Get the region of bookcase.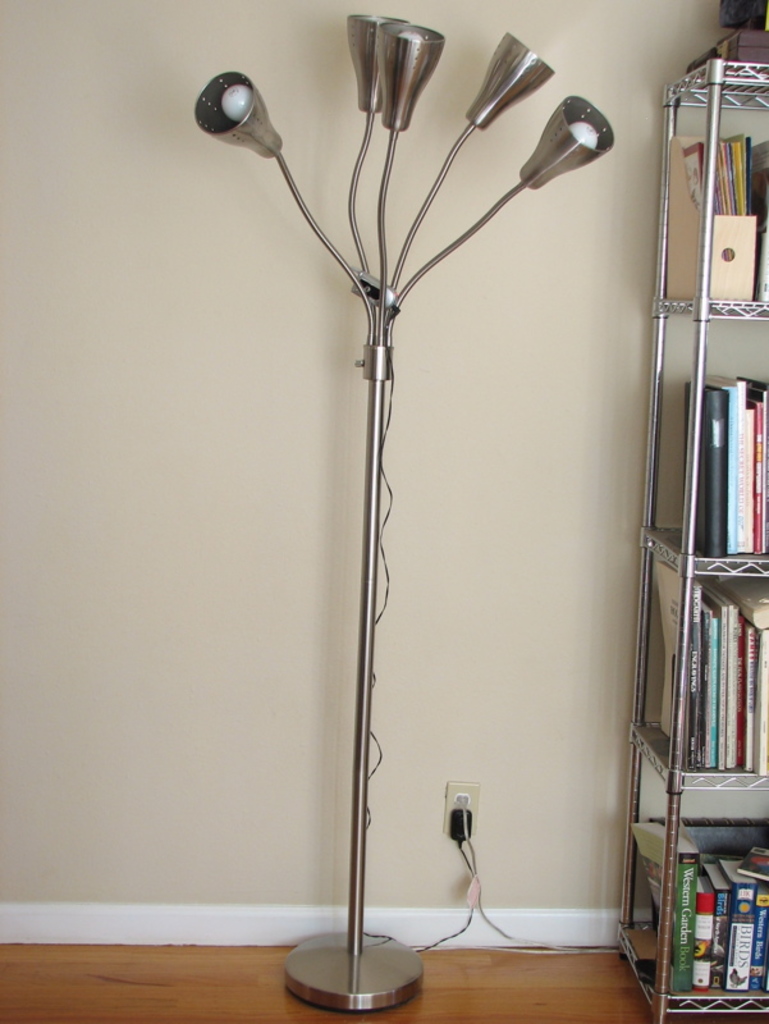
bbox=(619, 55, 768, 1023).
